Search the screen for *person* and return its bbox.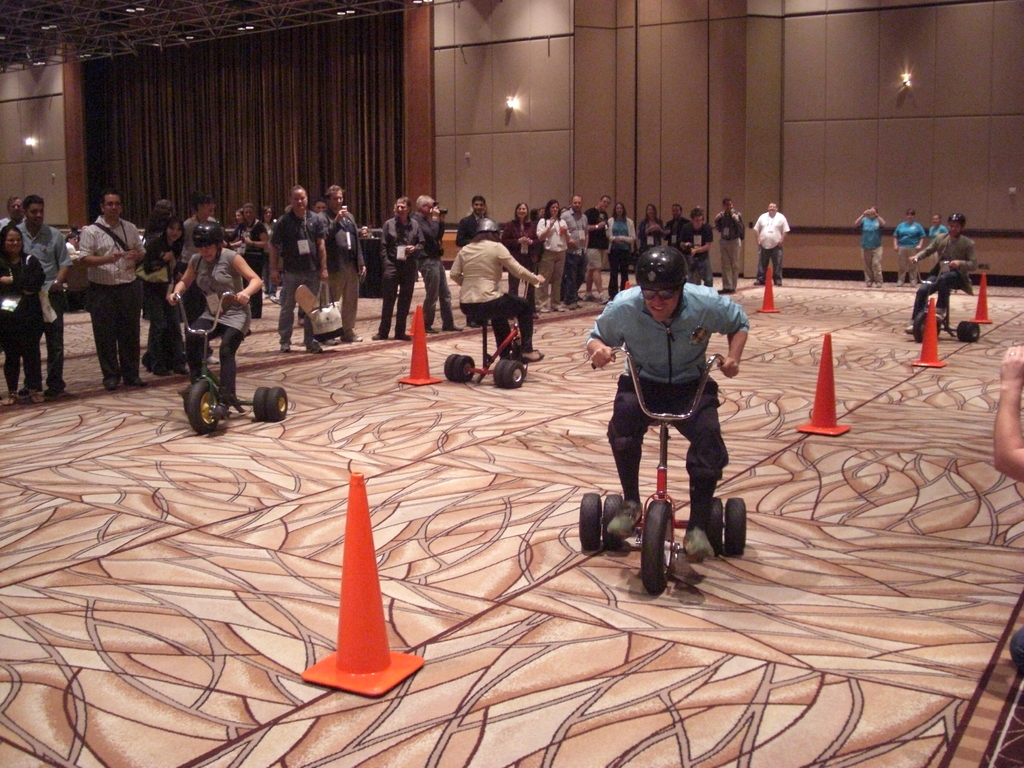
Found: 543/194/565/304.
